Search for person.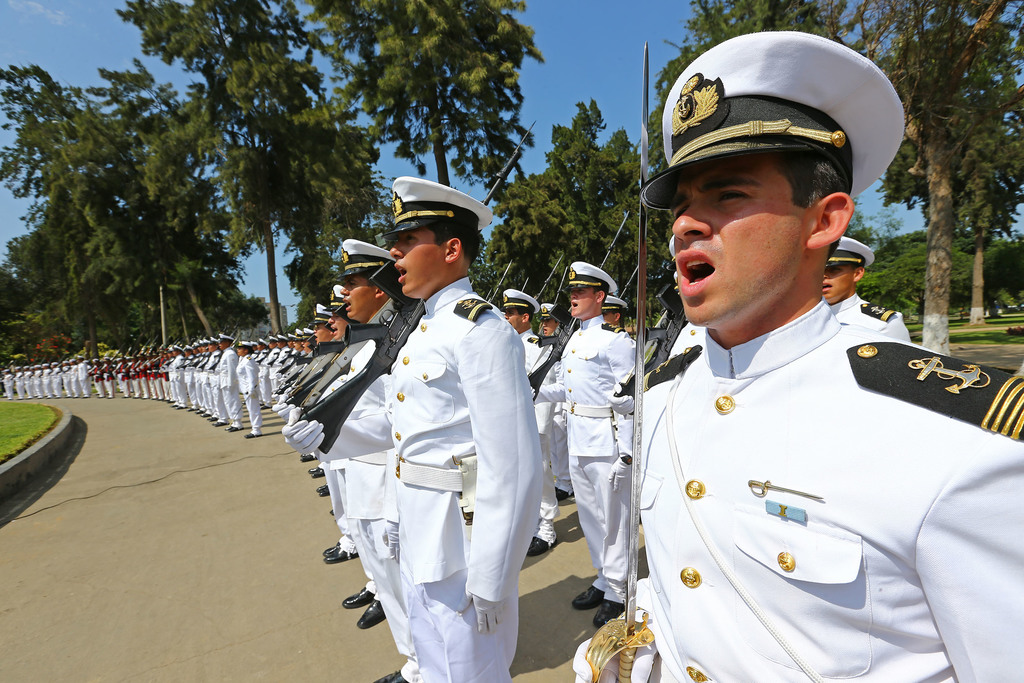
Found at [594,299,624,324].
